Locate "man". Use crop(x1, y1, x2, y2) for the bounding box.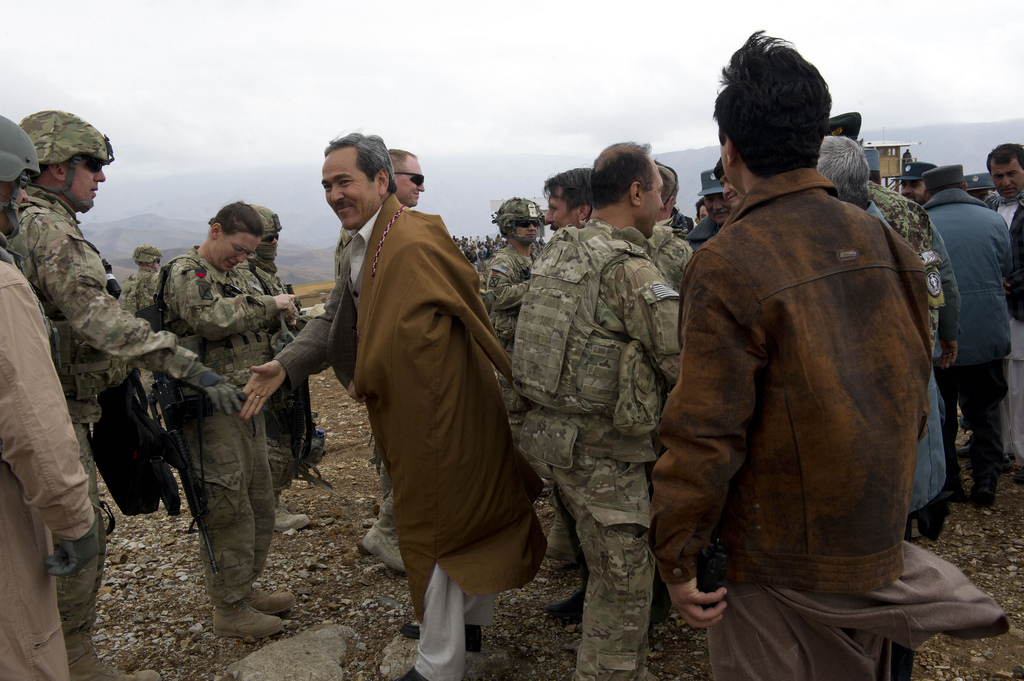
crop(0, 116, 98, 680).
